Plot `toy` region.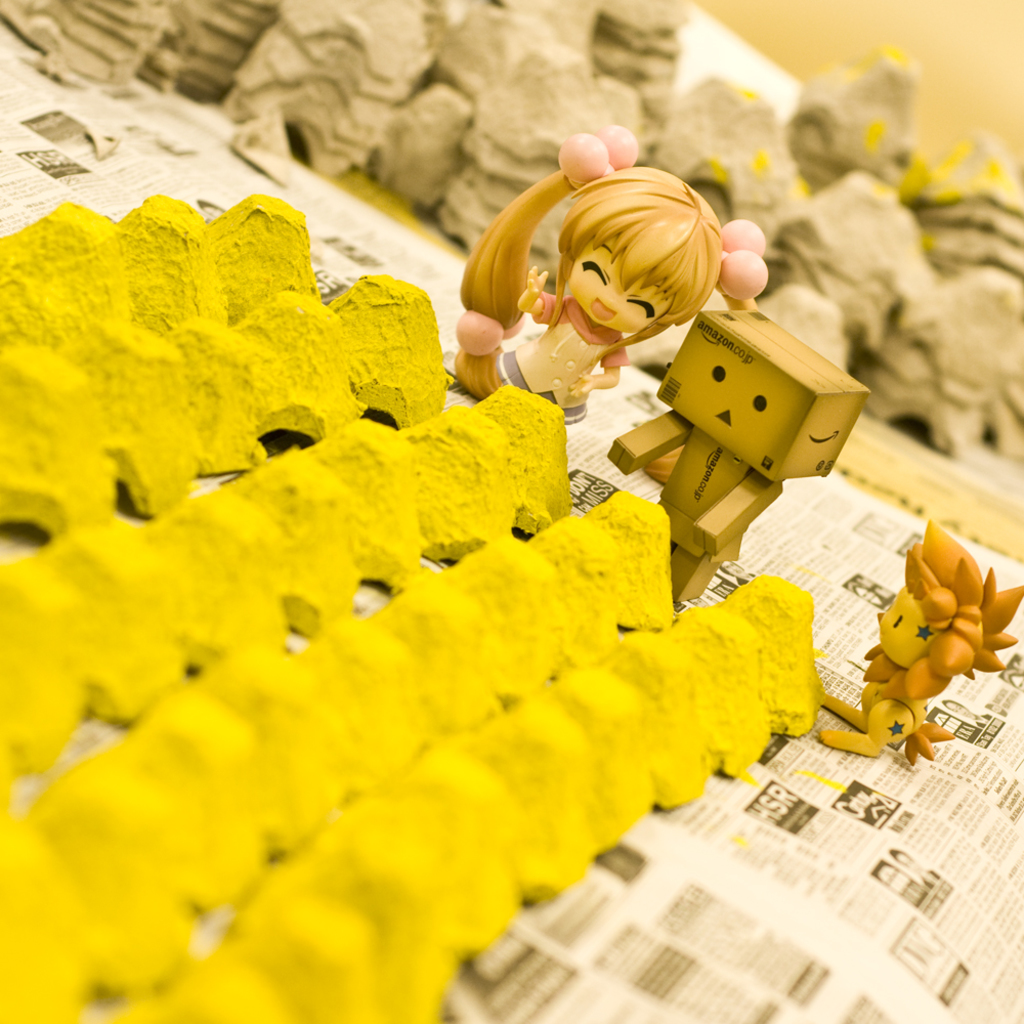
Plotted at box=[598, 297, 873, 613].
